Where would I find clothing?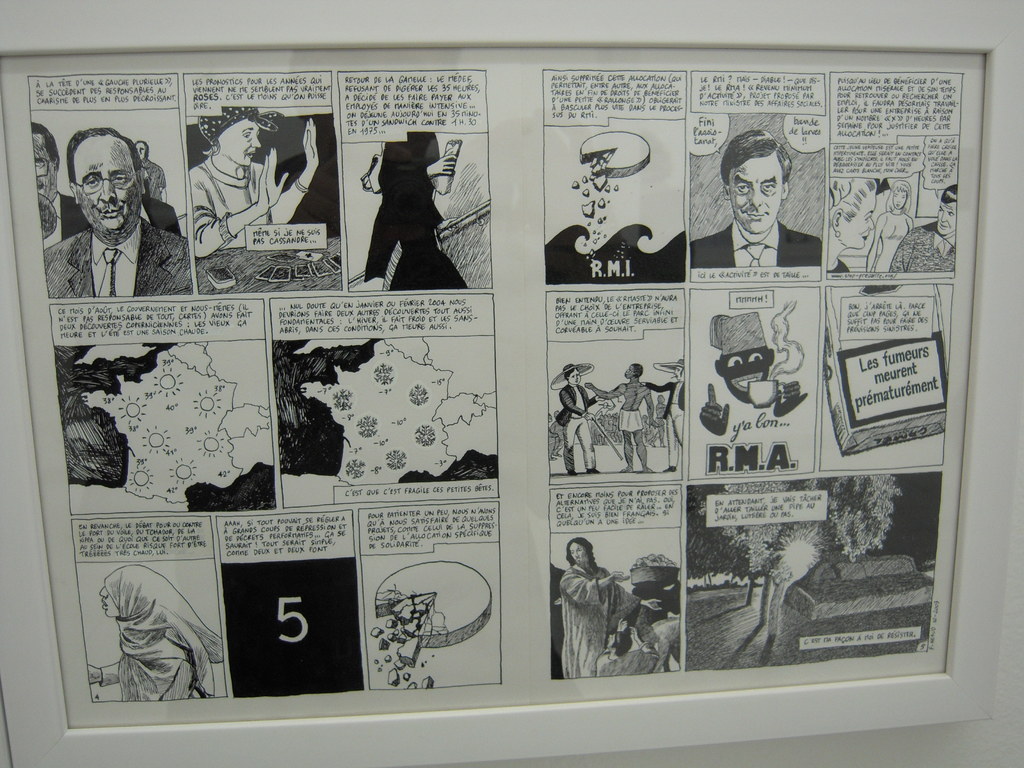
At box=[554, 381, 593, 470].
